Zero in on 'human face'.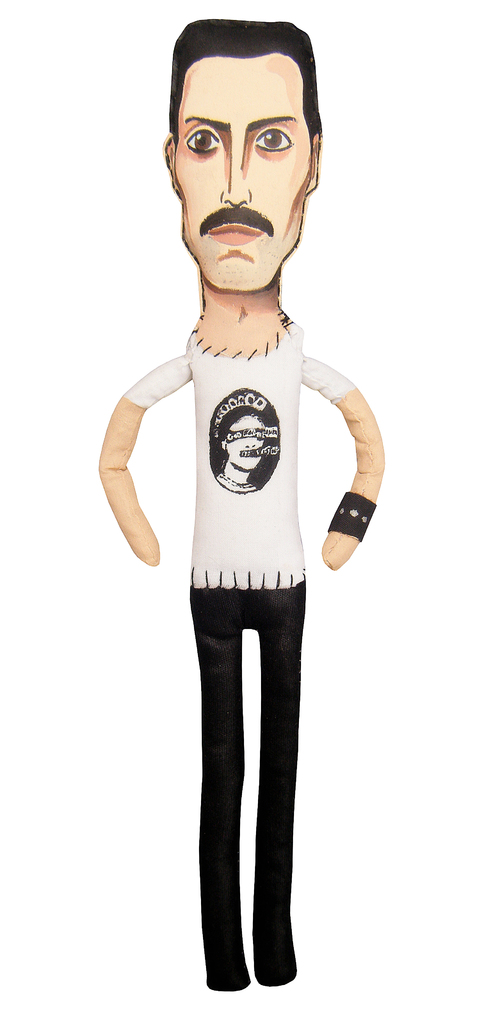
Zeroed in: l=178, t=52, r=311, b=286.
